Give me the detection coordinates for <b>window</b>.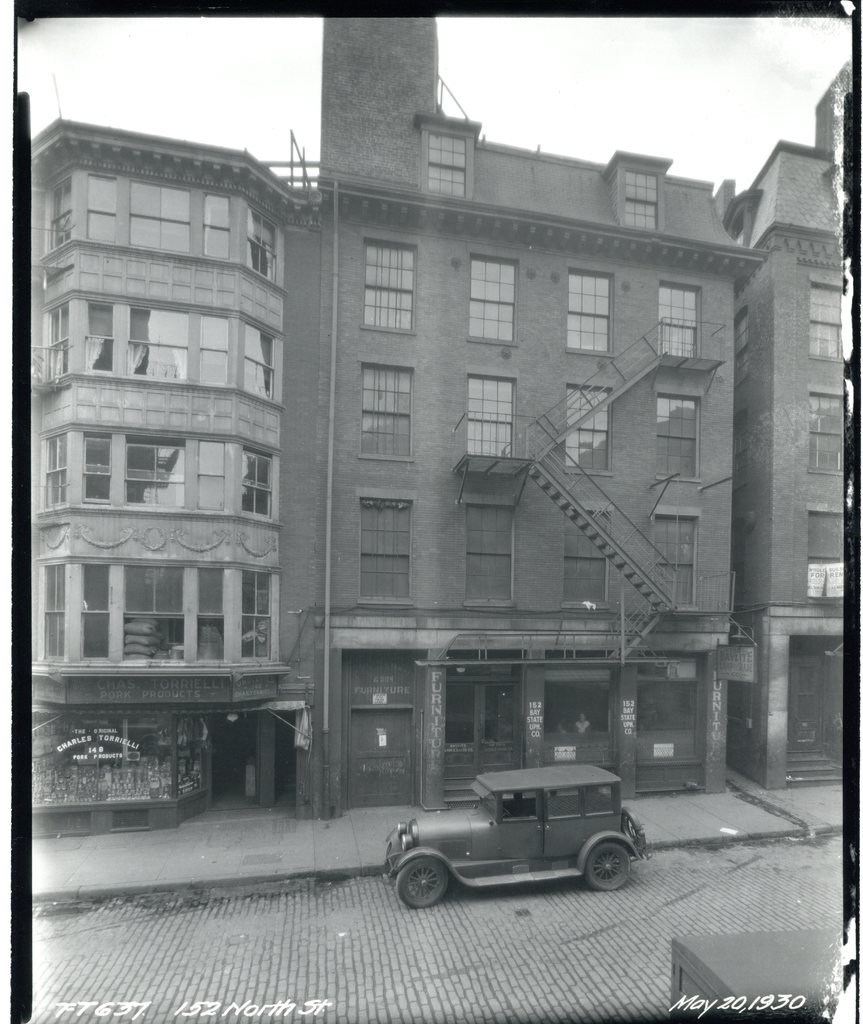
bbox=[246, 204, 277, 283].
